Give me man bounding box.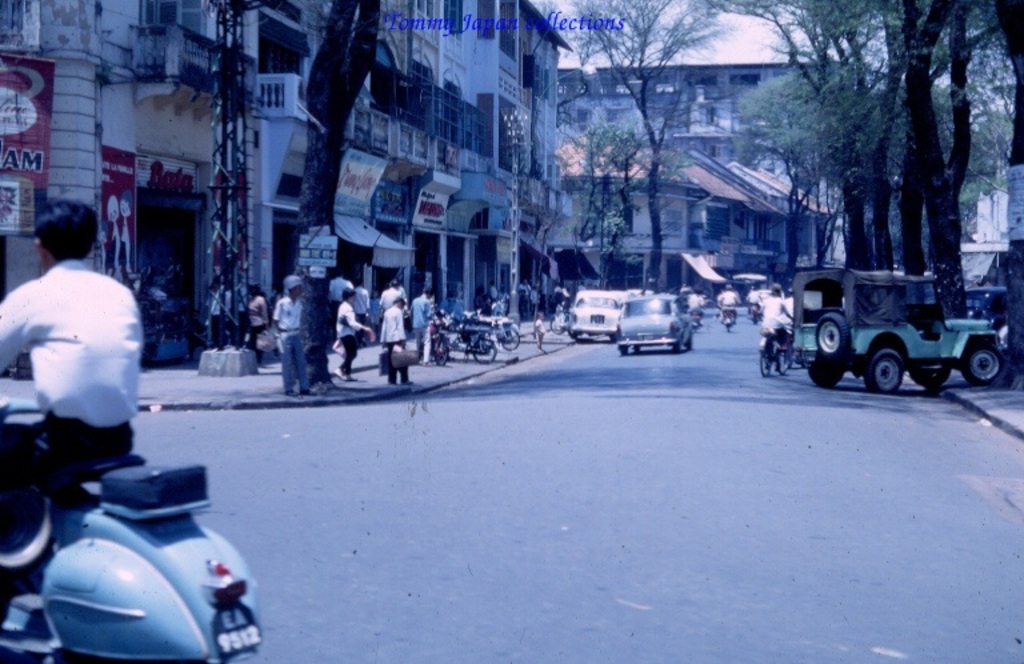
351/284/377/337.
